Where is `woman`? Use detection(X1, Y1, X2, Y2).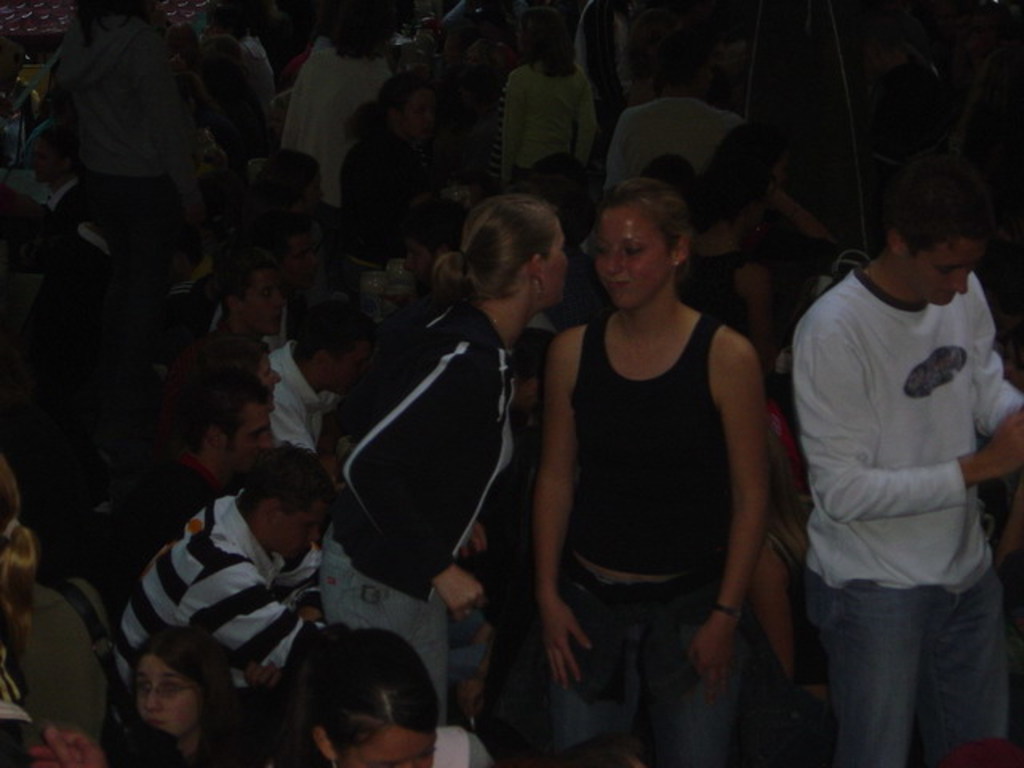
detection(0, 456, 101, 766).
